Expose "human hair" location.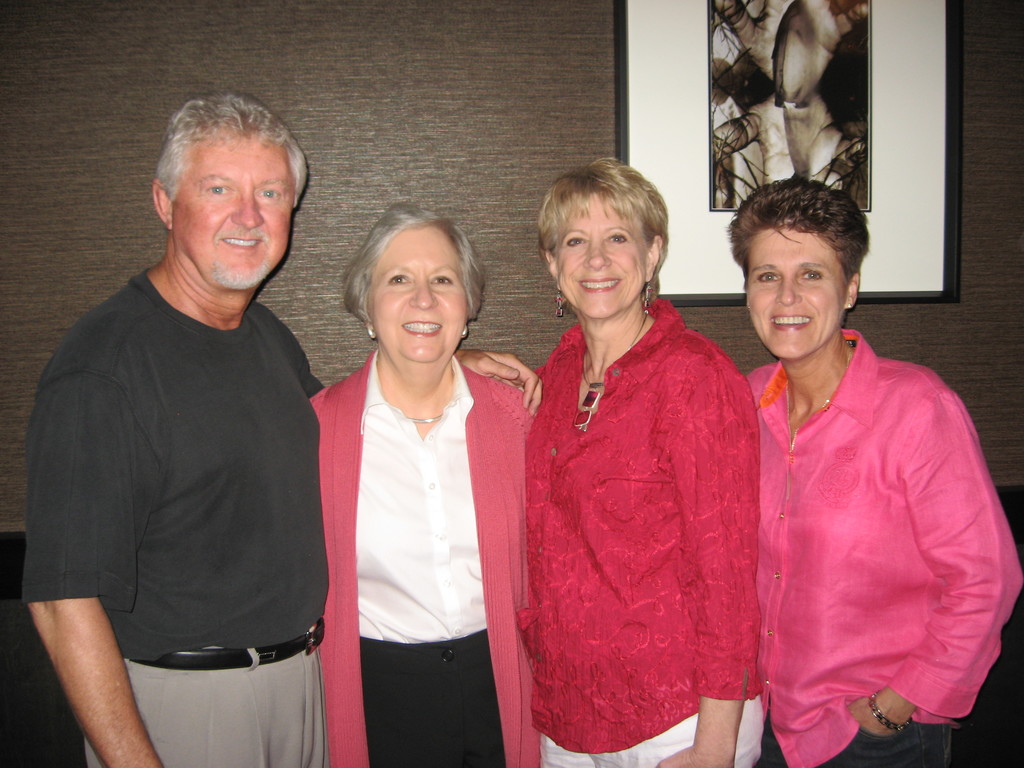
Exposed at box=[152, 87, 310, 214].
